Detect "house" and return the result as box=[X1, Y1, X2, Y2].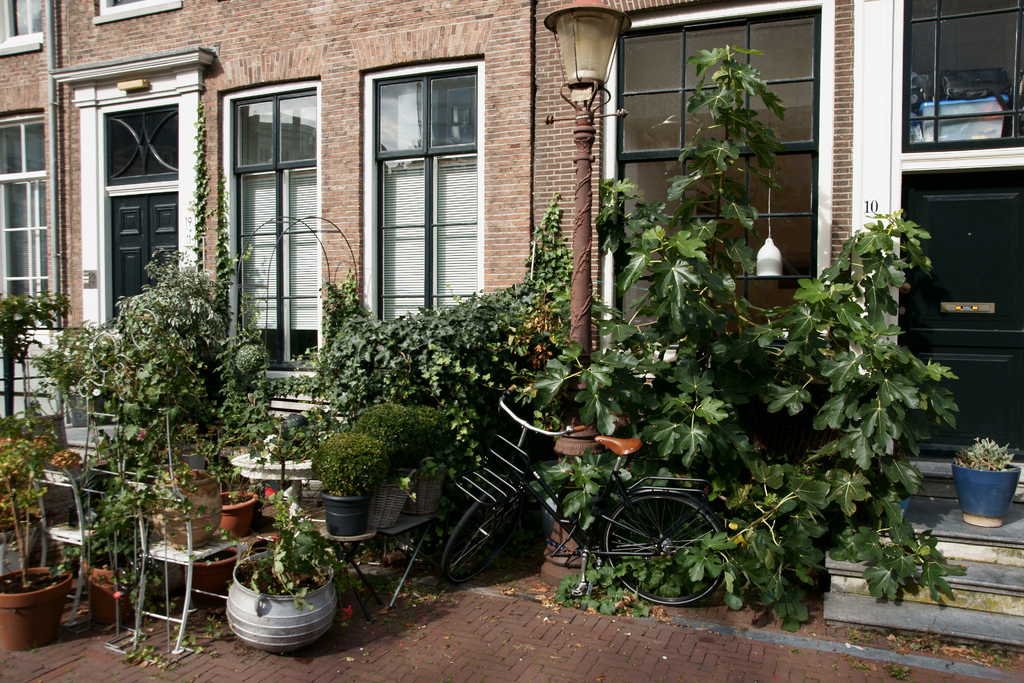
box=[5, 0, 599, 613].
